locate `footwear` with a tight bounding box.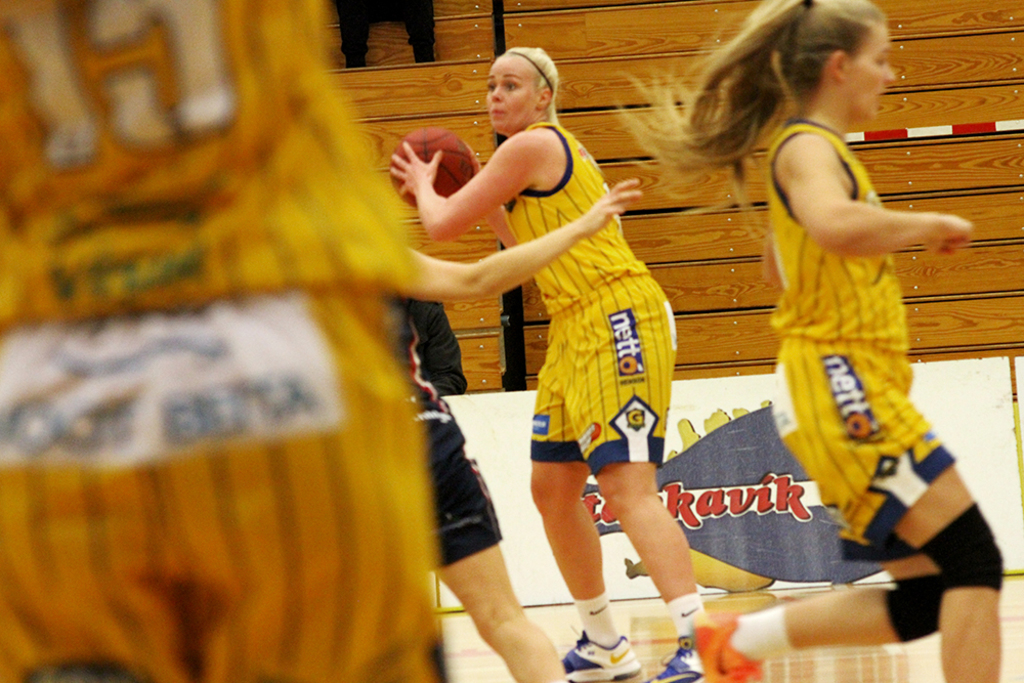
pyautogui.locateOnScreen(583, 589, 646, 676).
